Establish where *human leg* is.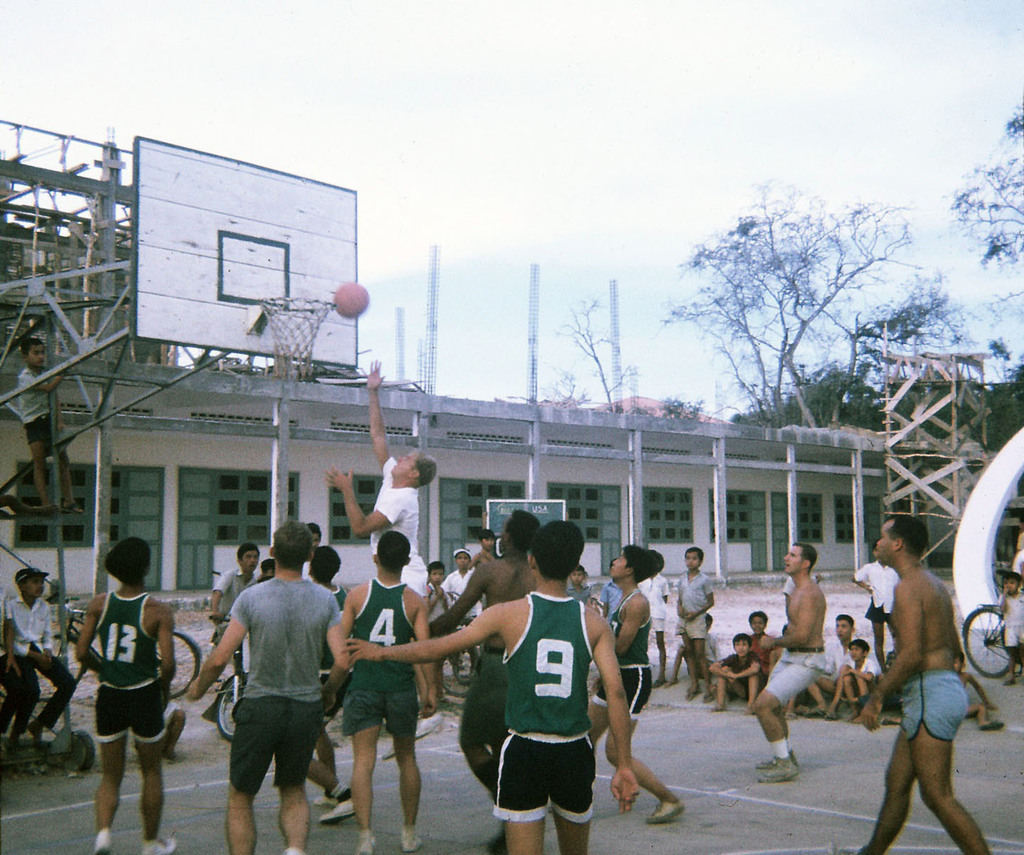
Established at <box>6,635,42,737</box>.
